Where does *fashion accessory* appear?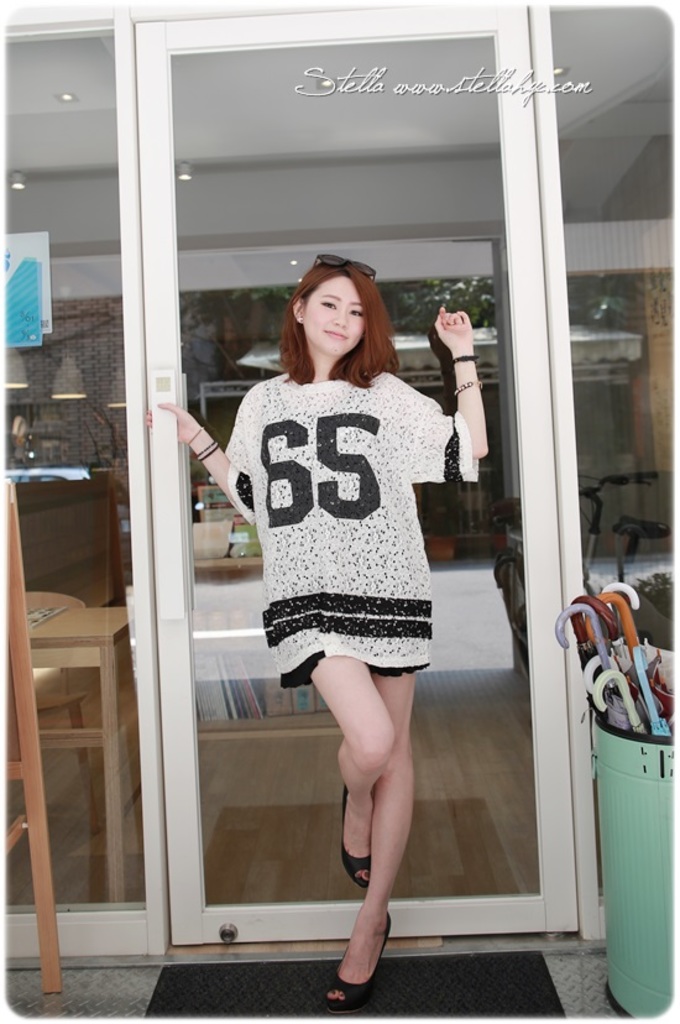
Appears at detection(454, 376, 486, 396).
